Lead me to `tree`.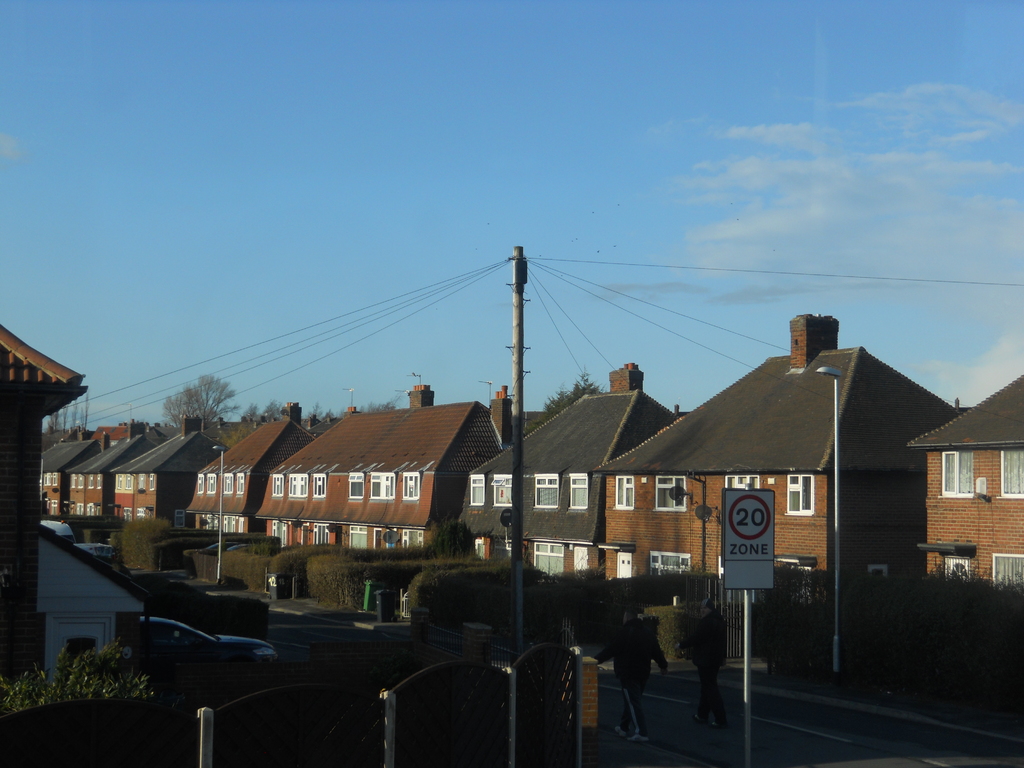
Lead to 362:396:403:415.
